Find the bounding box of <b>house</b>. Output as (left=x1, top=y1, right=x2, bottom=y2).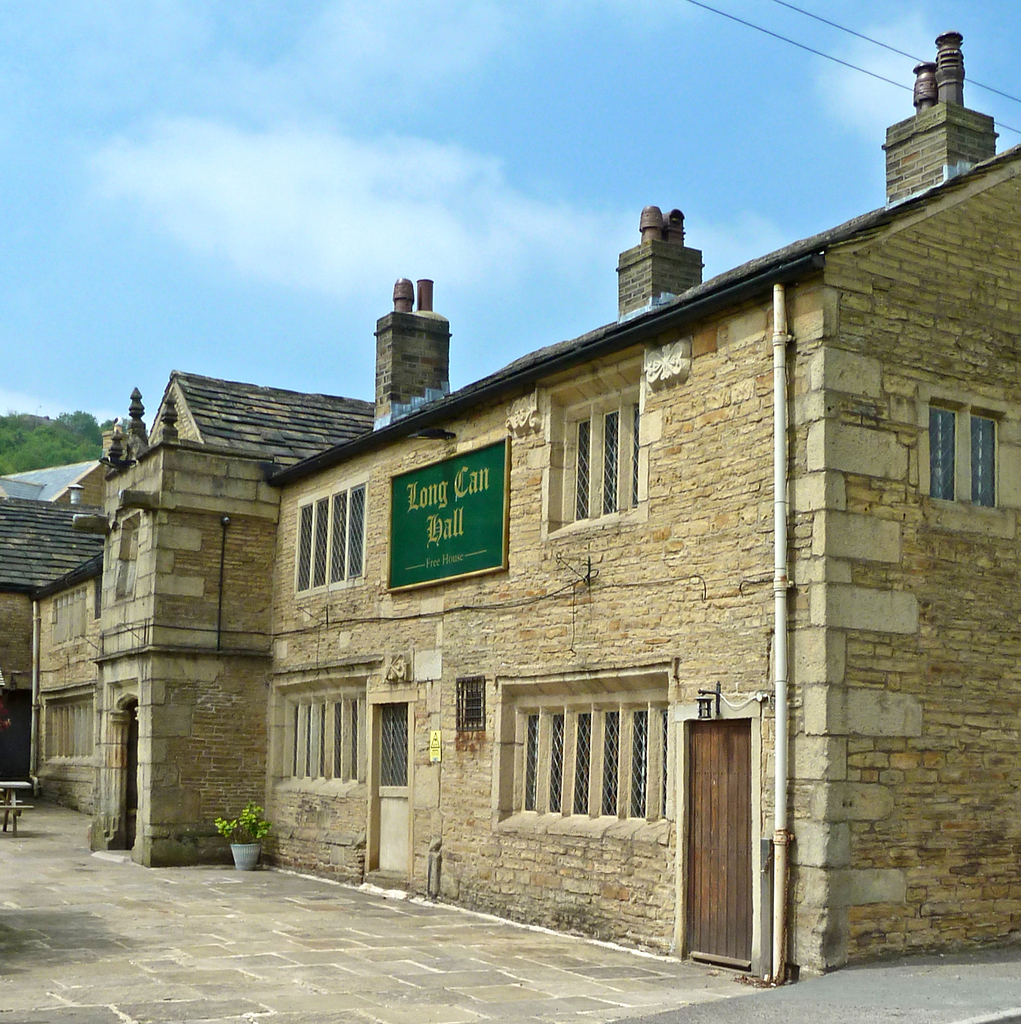
(left=0, top=34, right=1020, bottom=987).
